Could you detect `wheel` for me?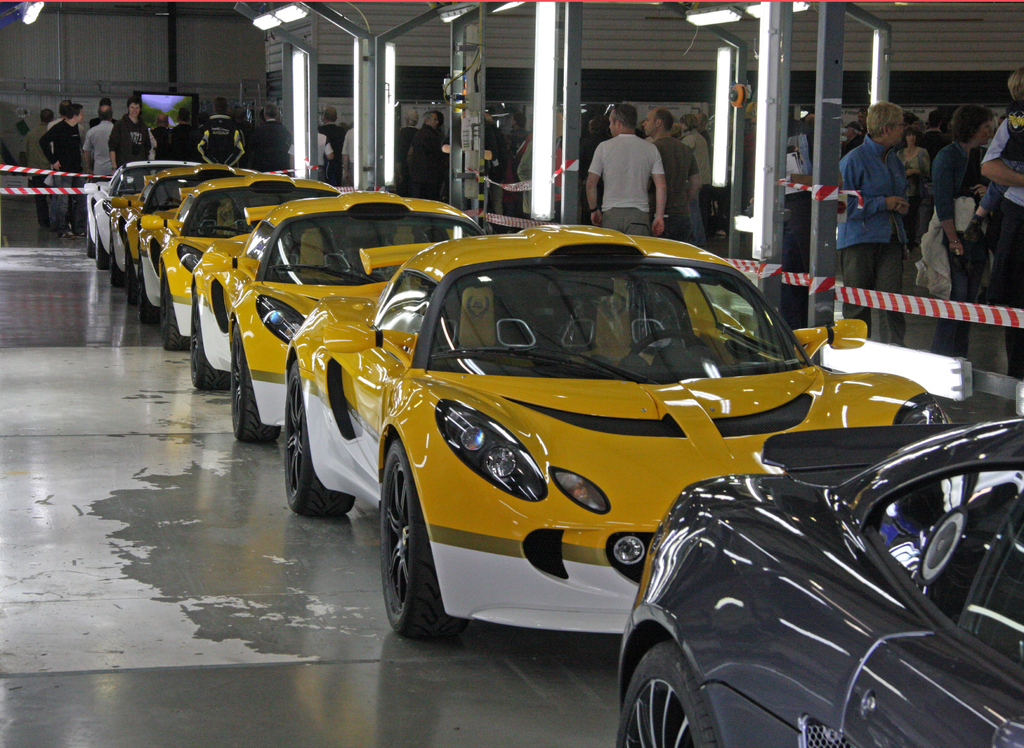
Detection result: {"left": 621, "top": 638, "right": 714, "bottom": 747}.
